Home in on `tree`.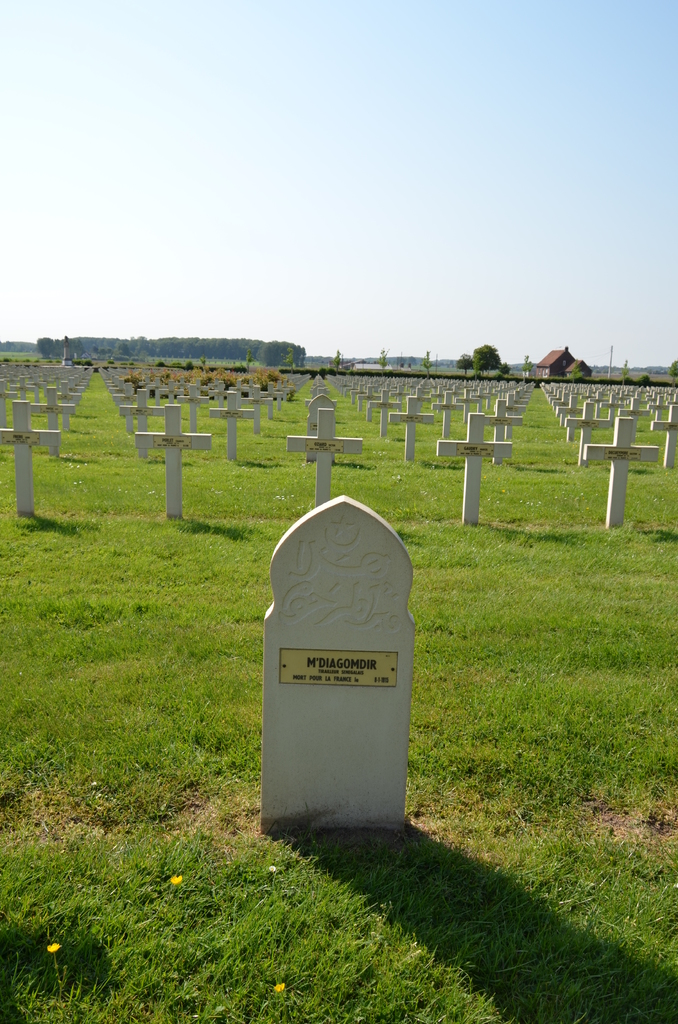
Homed in at (x1=466, y1=338, x2=506, y2=371).
